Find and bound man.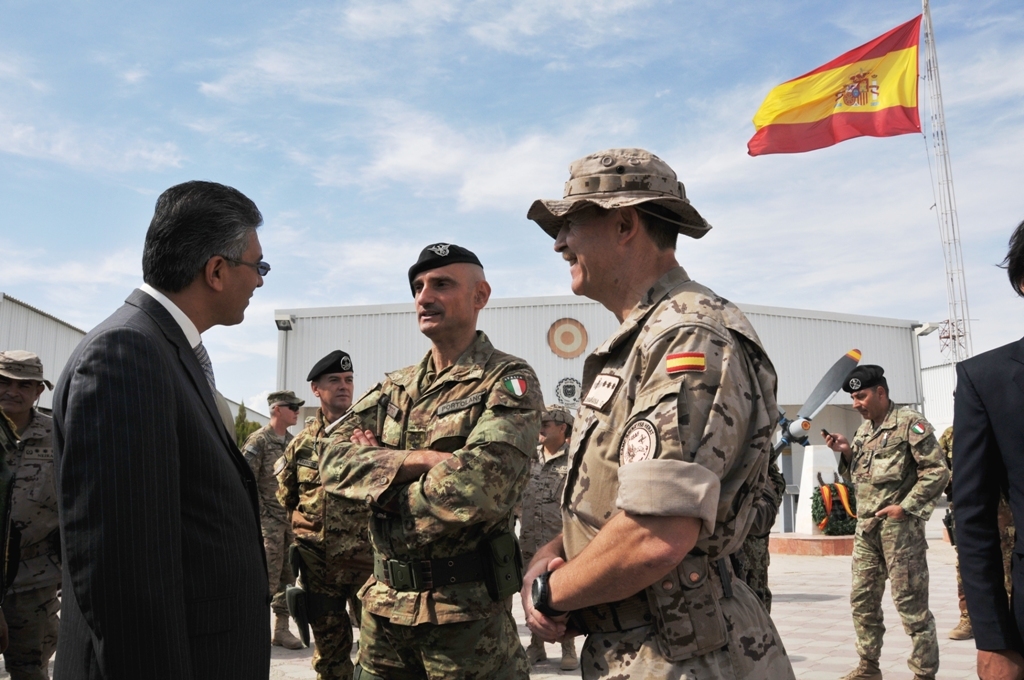
Bound: [x1=50, y1=181, x2=299, y2=679].
